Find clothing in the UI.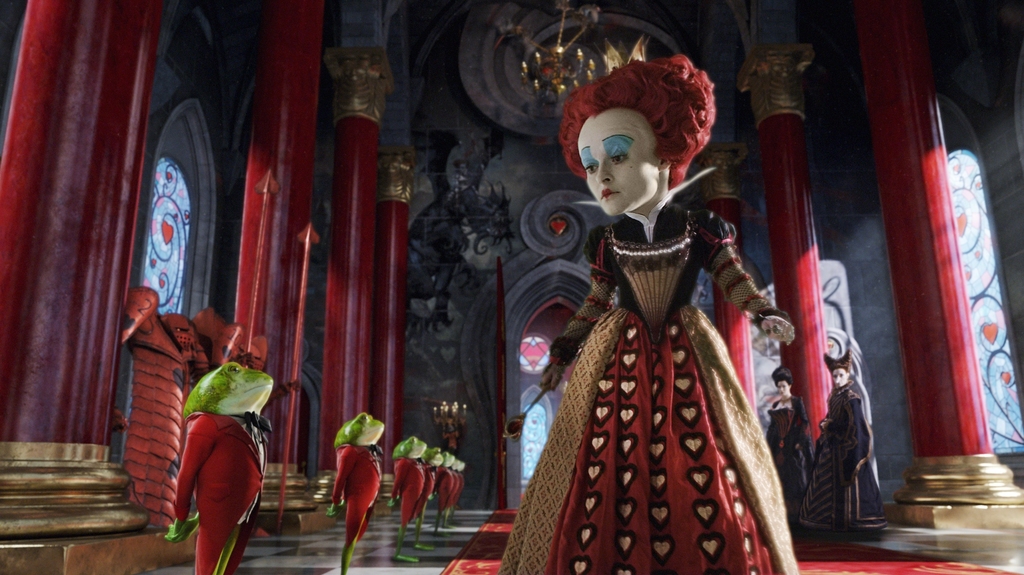
UI element at 799/377/888/529.
